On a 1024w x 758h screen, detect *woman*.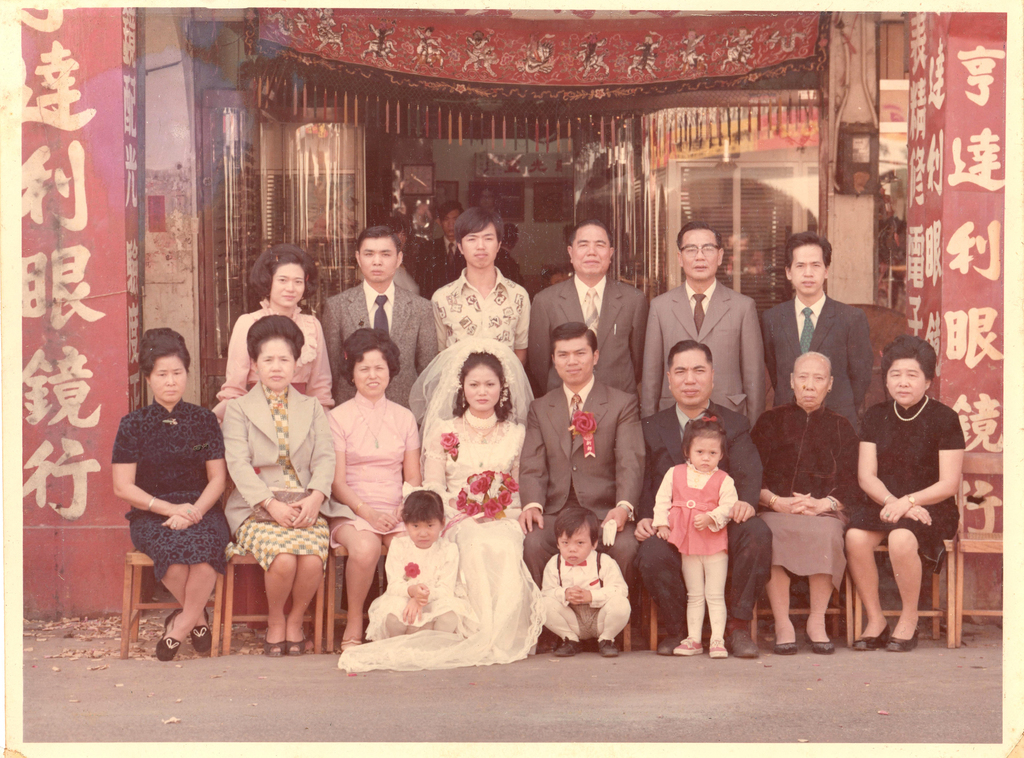
box=[212, 236, 331, 434].
